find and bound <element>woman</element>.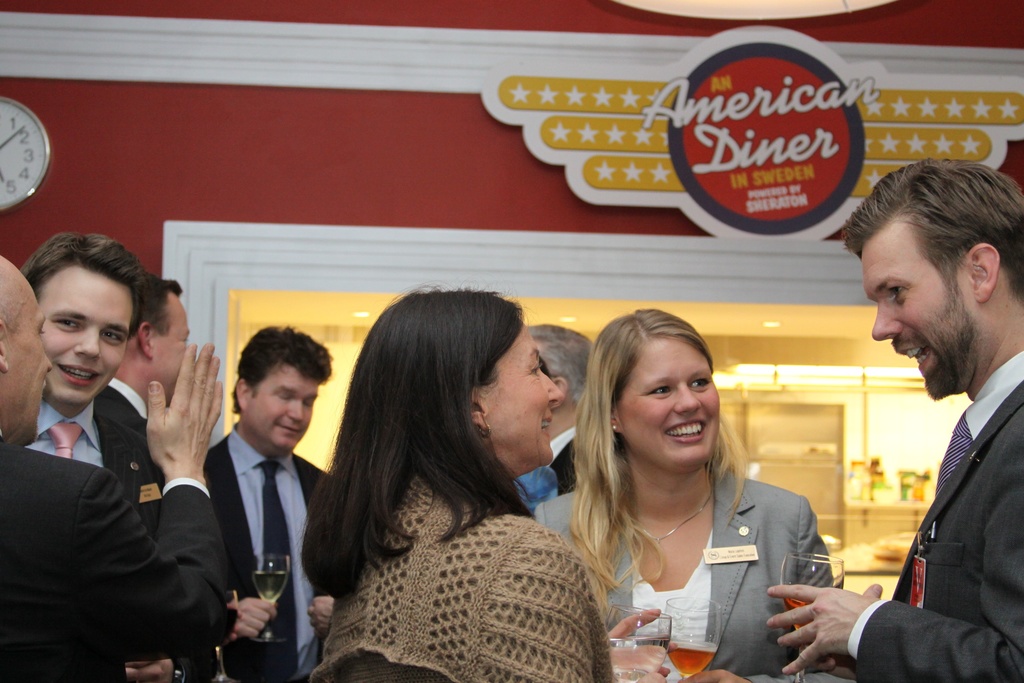
Bound: (x1=305, y1=278, x2=614, y2=682).
